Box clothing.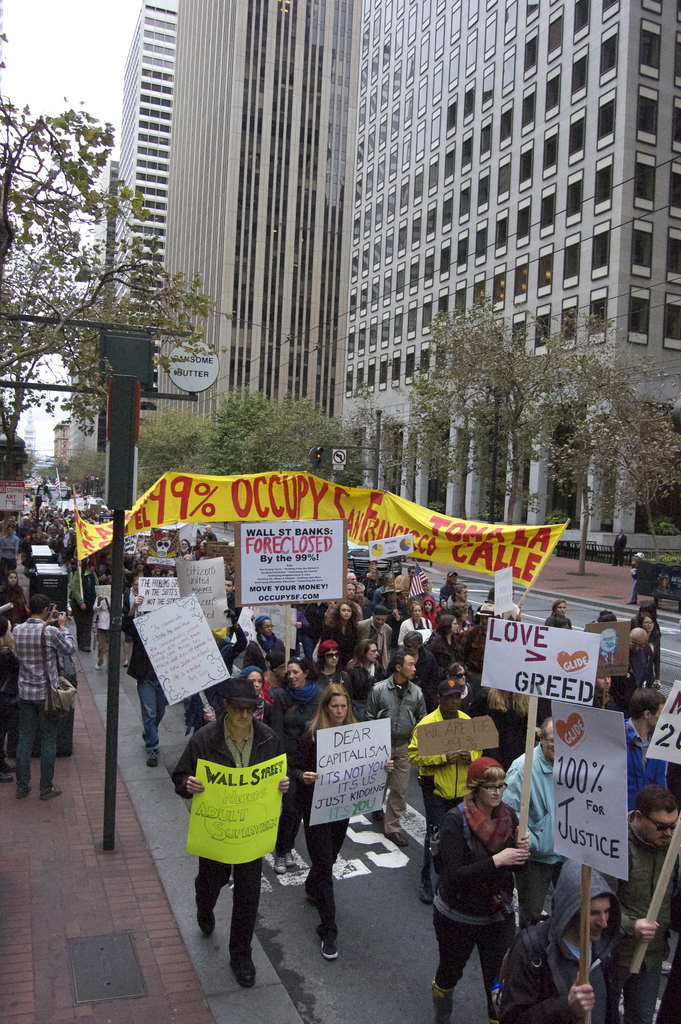
left=297, top=712, right=362, bottom=955.
